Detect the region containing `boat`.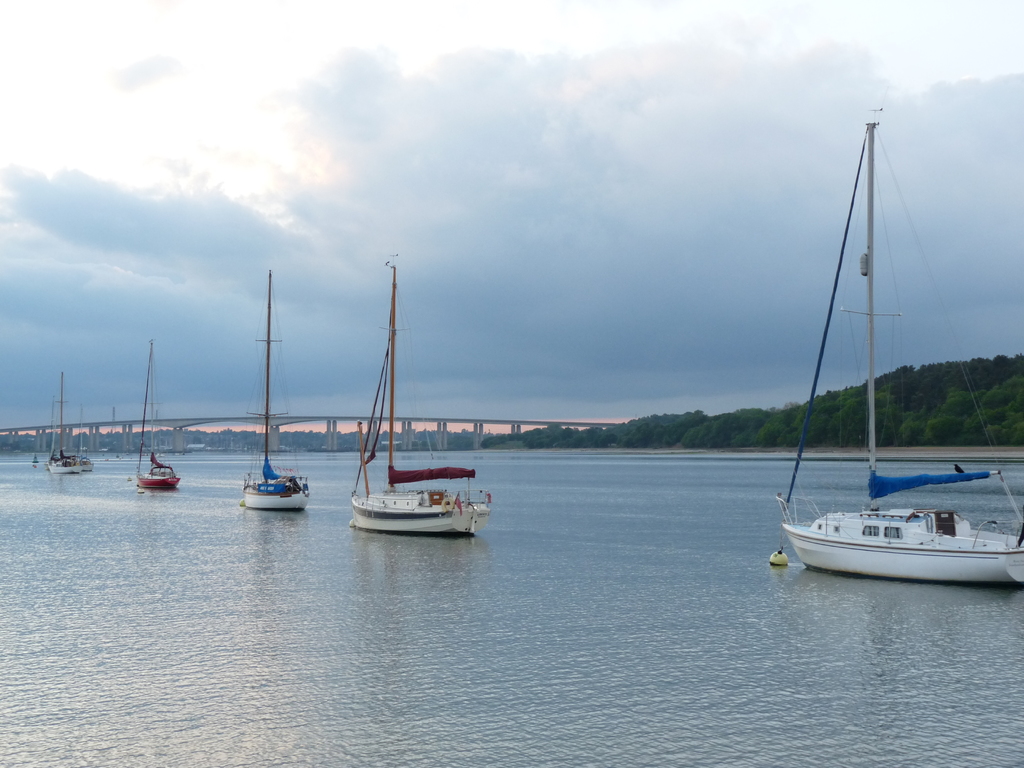
l=135, t=337, r=193, b=495.
